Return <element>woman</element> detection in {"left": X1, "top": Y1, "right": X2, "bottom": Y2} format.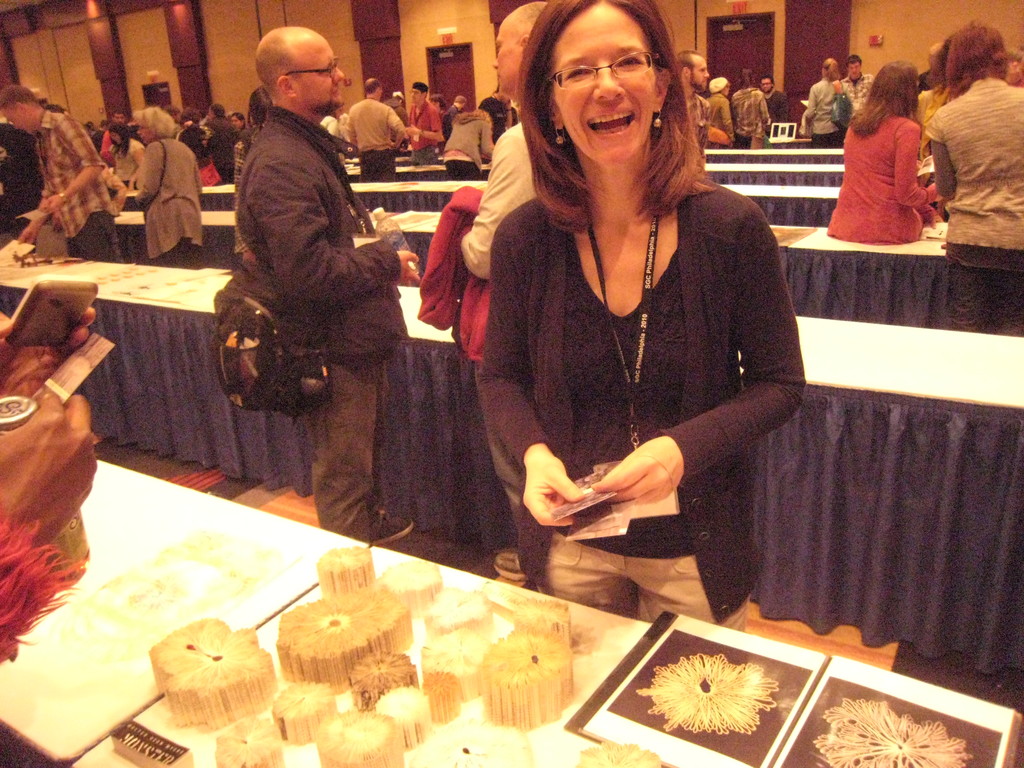
{"left": 824, "top": 58, "right": 945, "bottom": 244}.
